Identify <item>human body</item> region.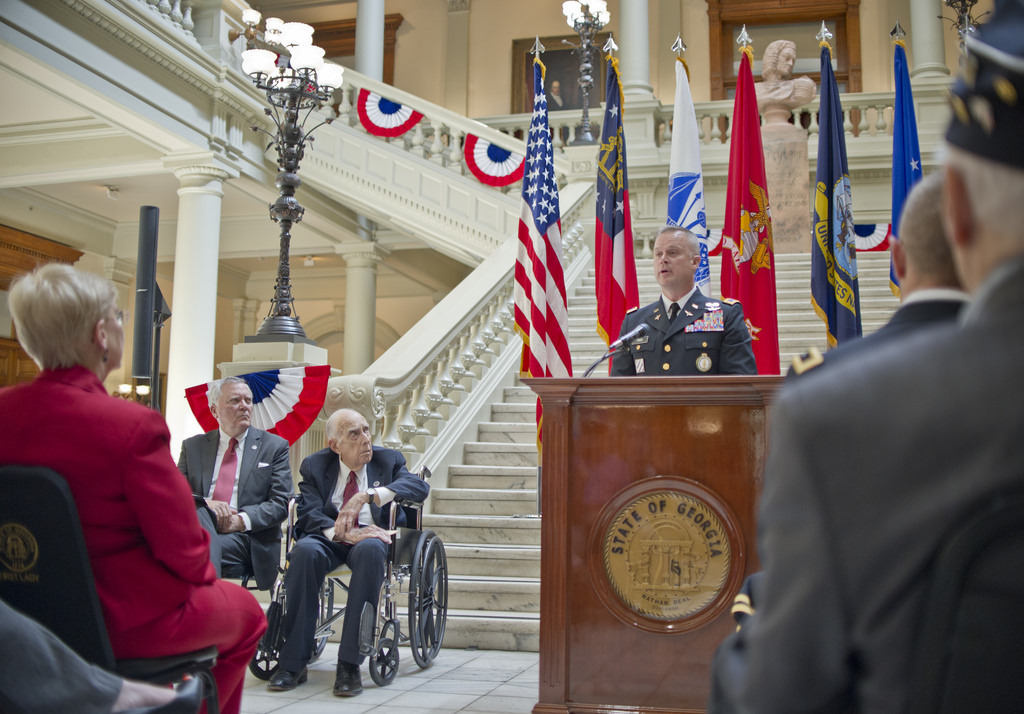
Region: detection(610, 217, 755, 375).
